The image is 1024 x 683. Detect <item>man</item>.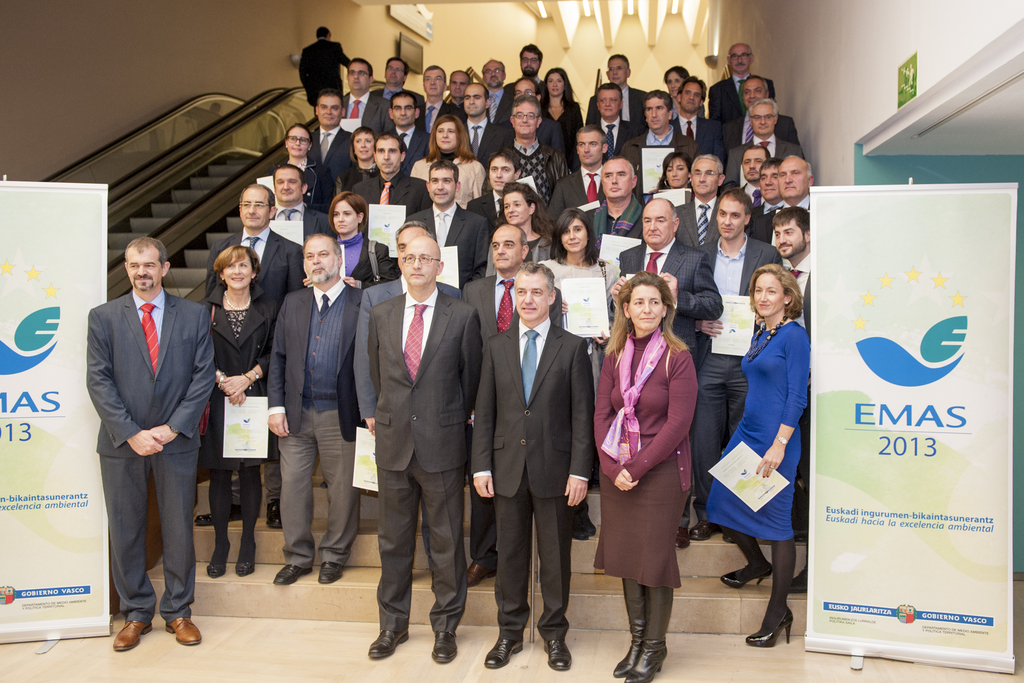
Detection: (left=416, top=64, right=454, bottom=133).
